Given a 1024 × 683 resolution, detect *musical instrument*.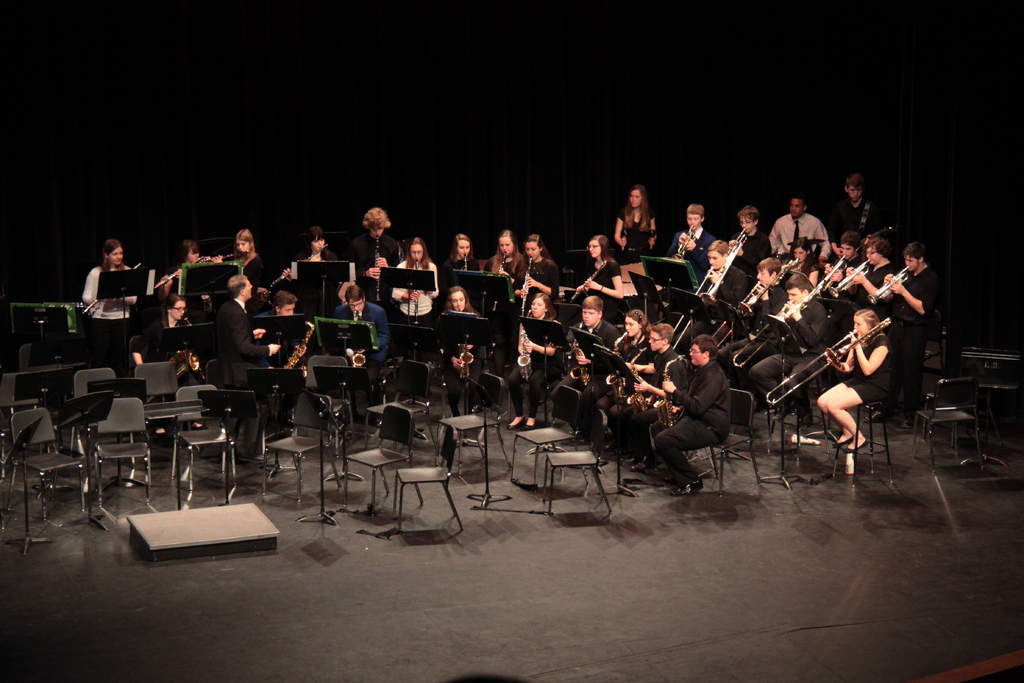
crop(570, 259, 609, 304).
